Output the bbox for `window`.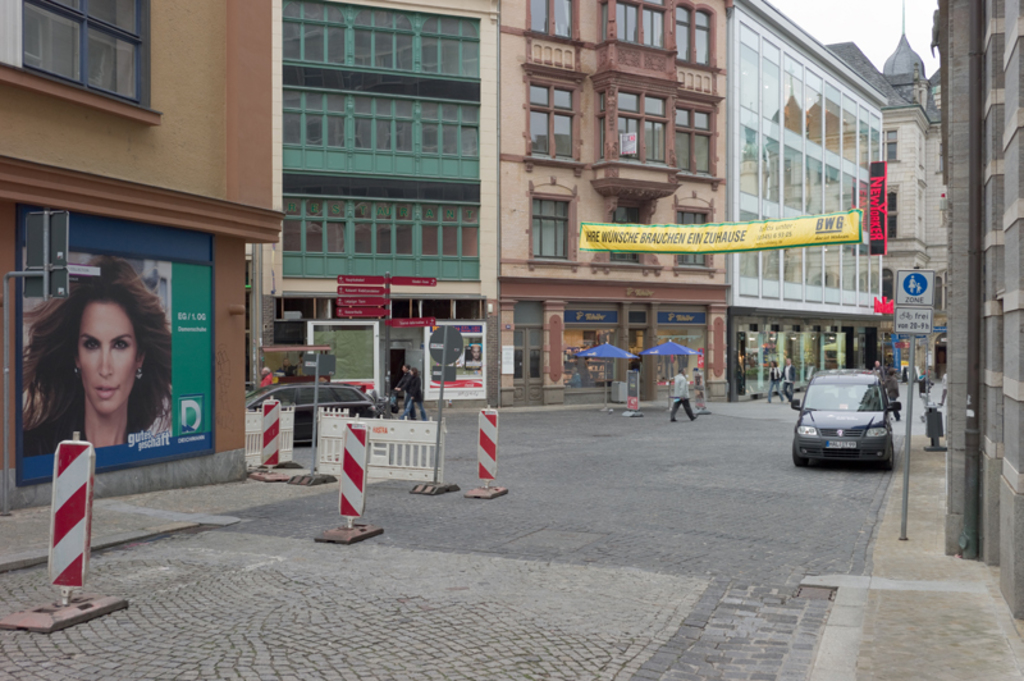
bbox(609, 202, 641, 270).
